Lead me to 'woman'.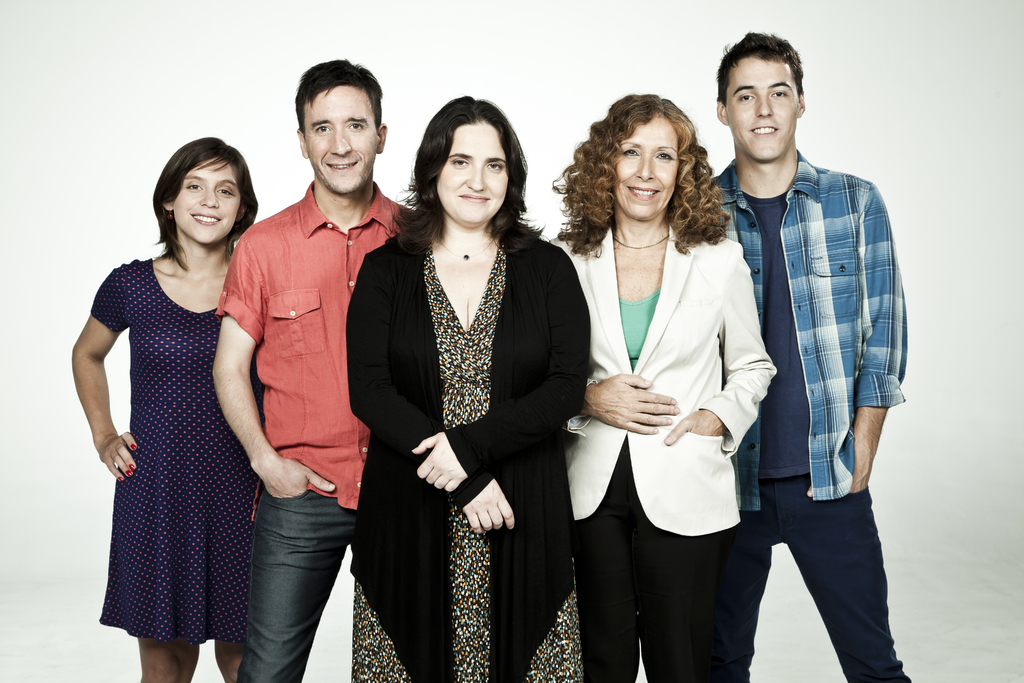
Lead to [345, 94, 592, 682].
